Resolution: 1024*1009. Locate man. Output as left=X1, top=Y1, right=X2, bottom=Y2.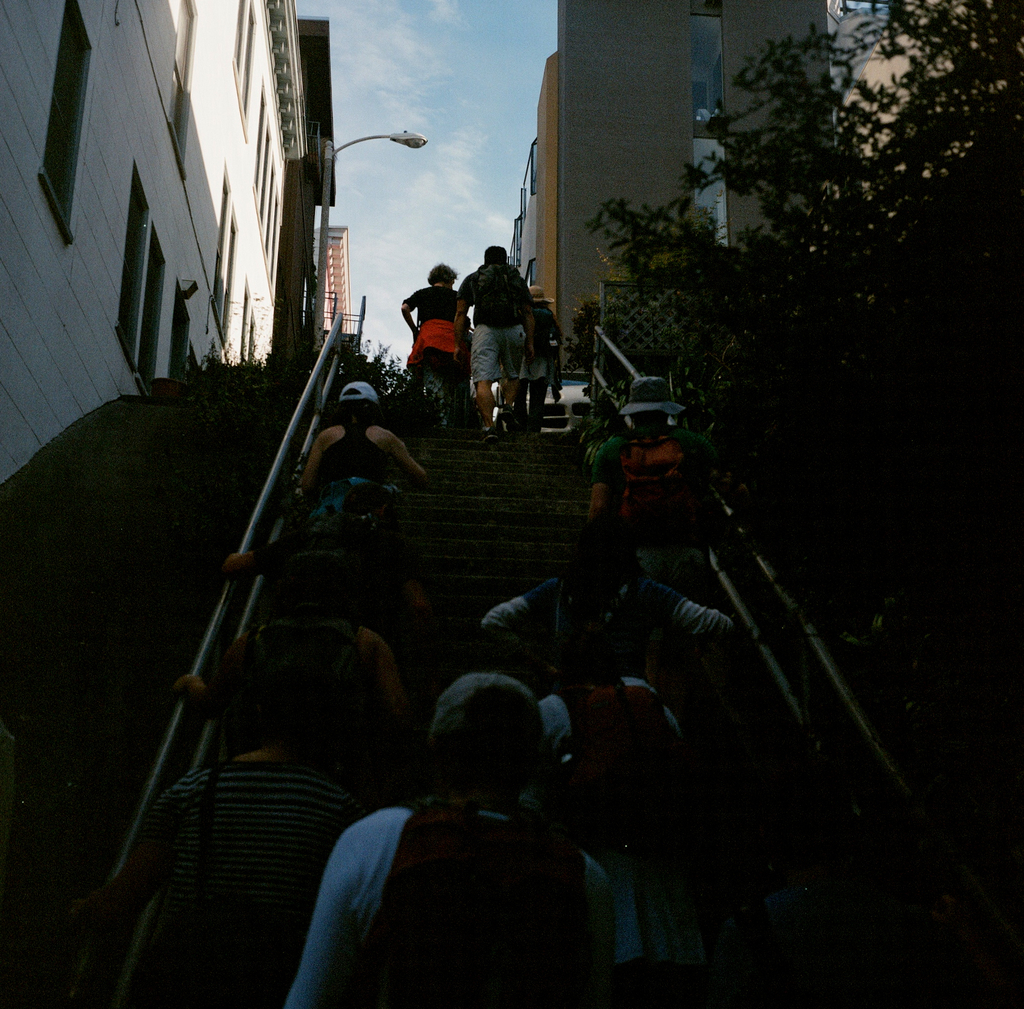
left=454, top=237, right=537, bottom=423.
